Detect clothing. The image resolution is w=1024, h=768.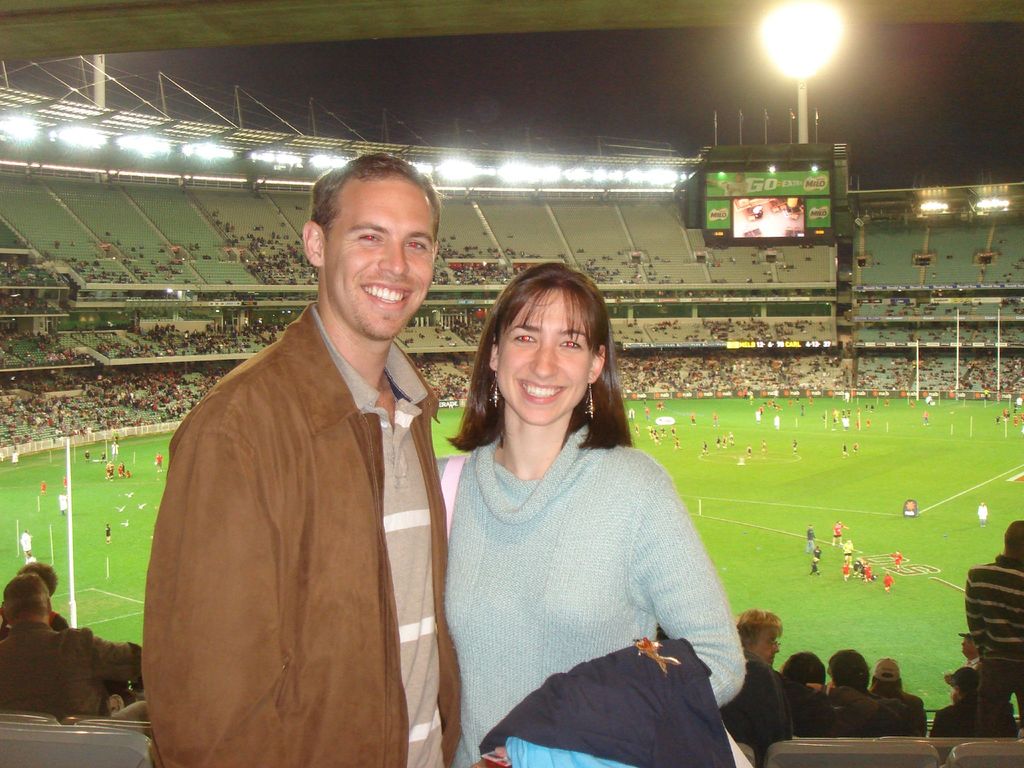
x1=868 y1=699 x2=918 y2=742.
